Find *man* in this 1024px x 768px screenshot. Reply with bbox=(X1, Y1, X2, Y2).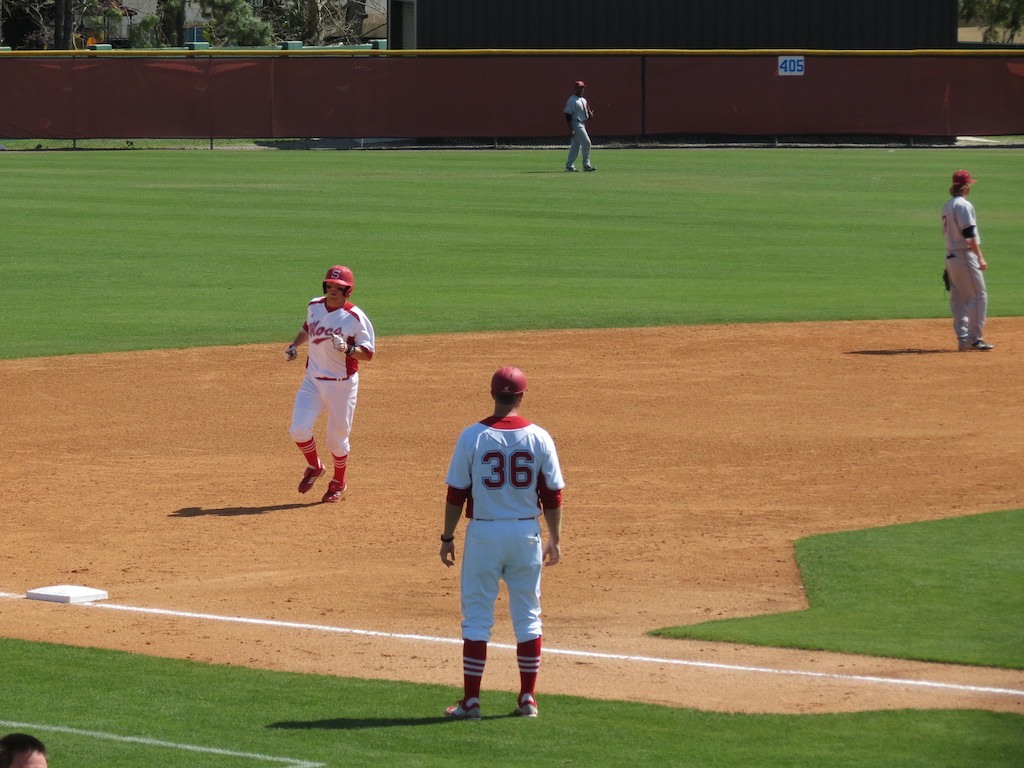
bbox=(564, 79, 600, 171).
